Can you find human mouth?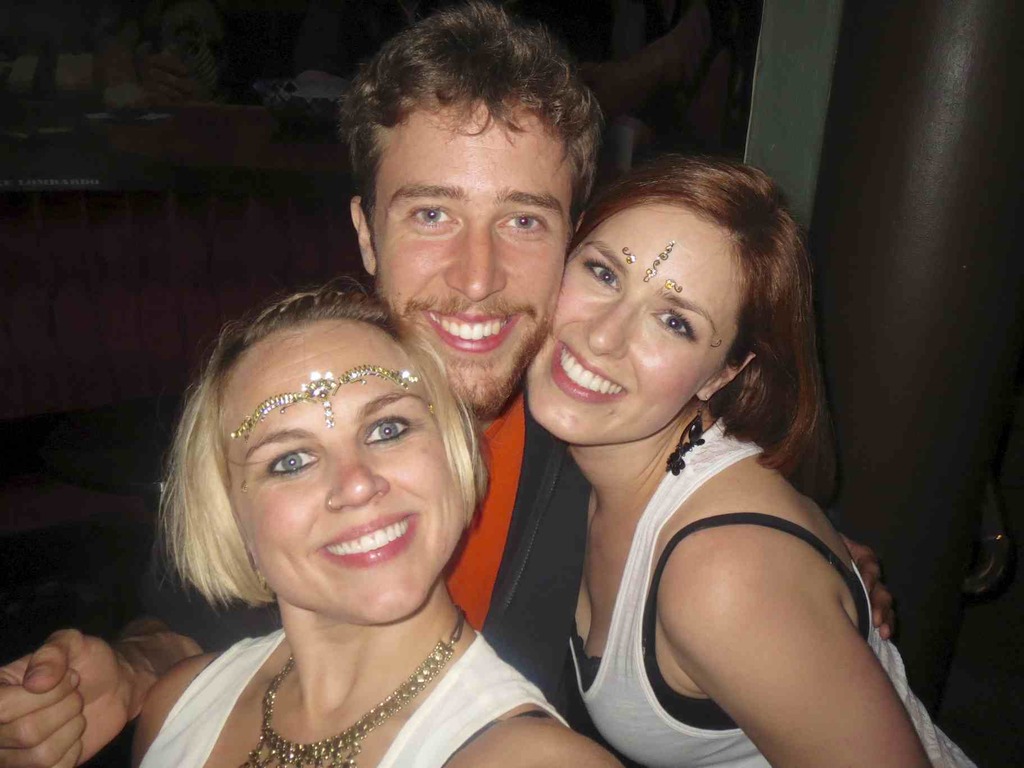
Yes, bounding box: pyautogui.locateOnScreen(317, 509, 426, 575).
